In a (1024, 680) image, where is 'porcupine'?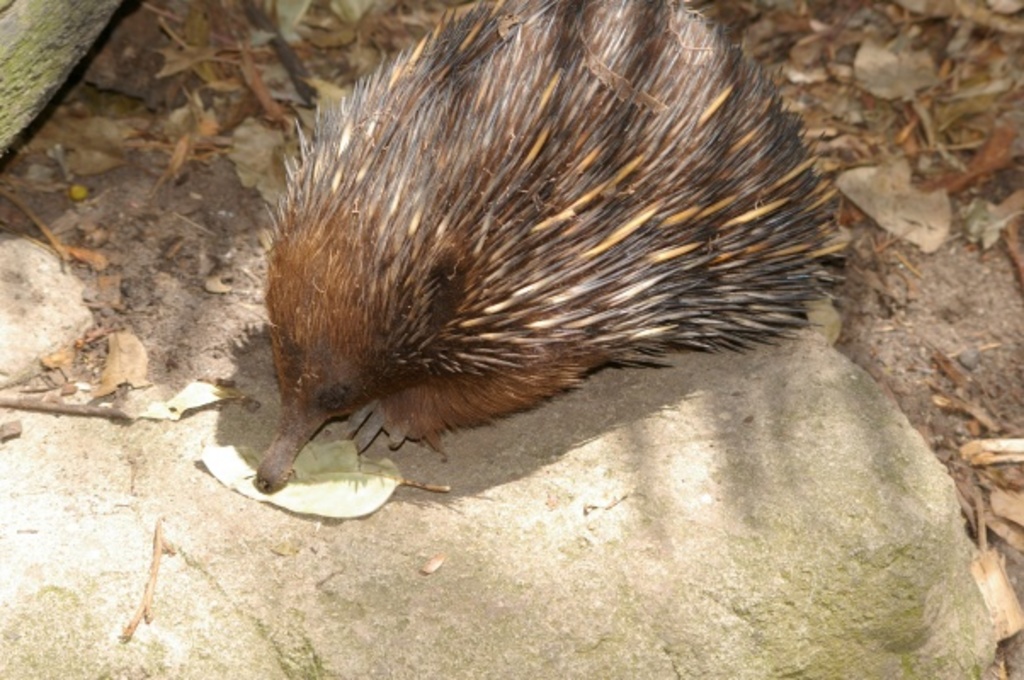
259, 0, 850, 493.
